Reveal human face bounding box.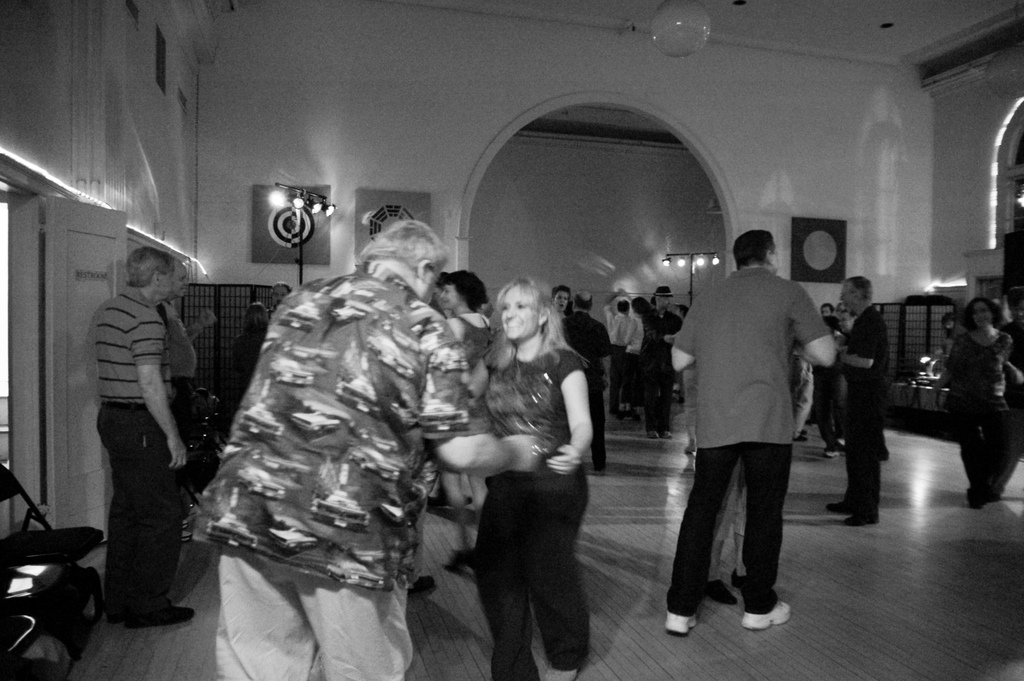
Revealed: box=[164, 267, 174, 292].
